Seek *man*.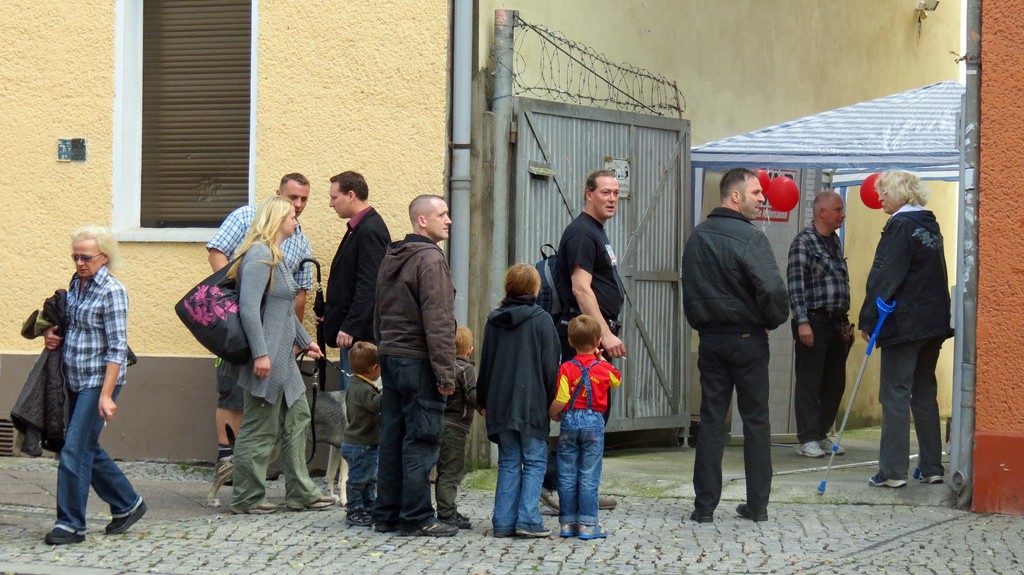
536,162,625,501.
